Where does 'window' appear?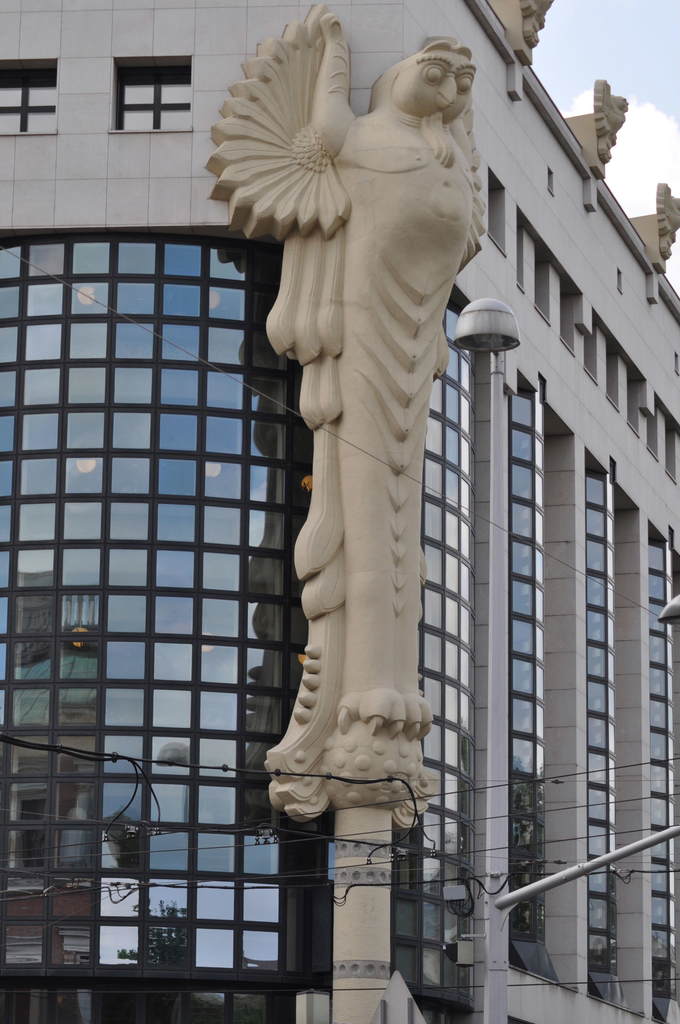
Appears at [left=0, top=59, right=60, bottom=136].
